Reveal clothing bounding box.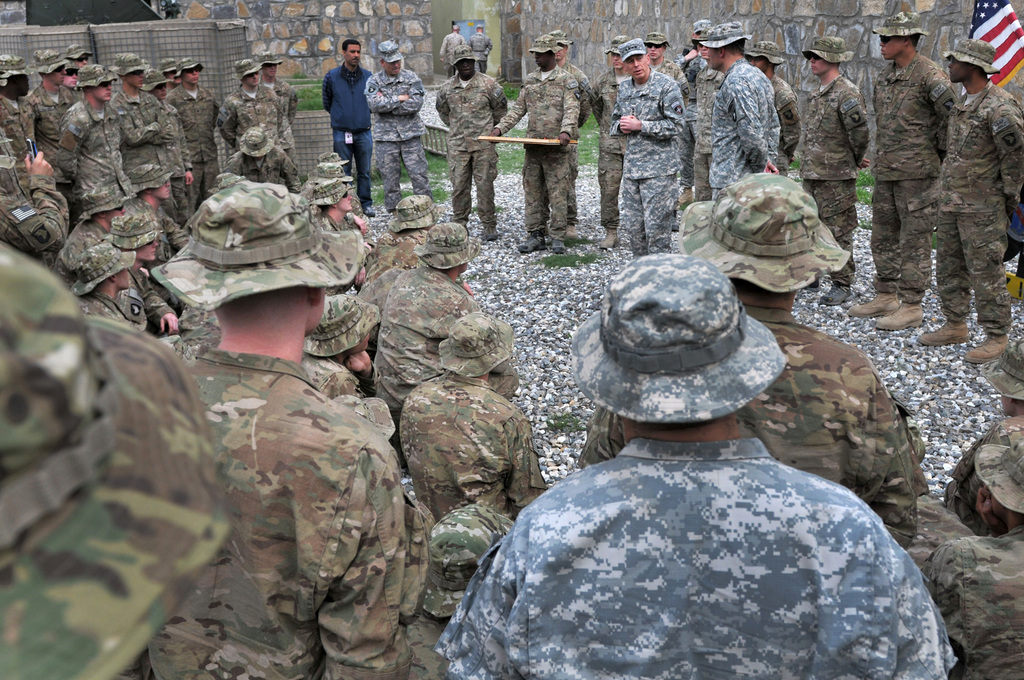
Revealed: 708/61/785/212.
